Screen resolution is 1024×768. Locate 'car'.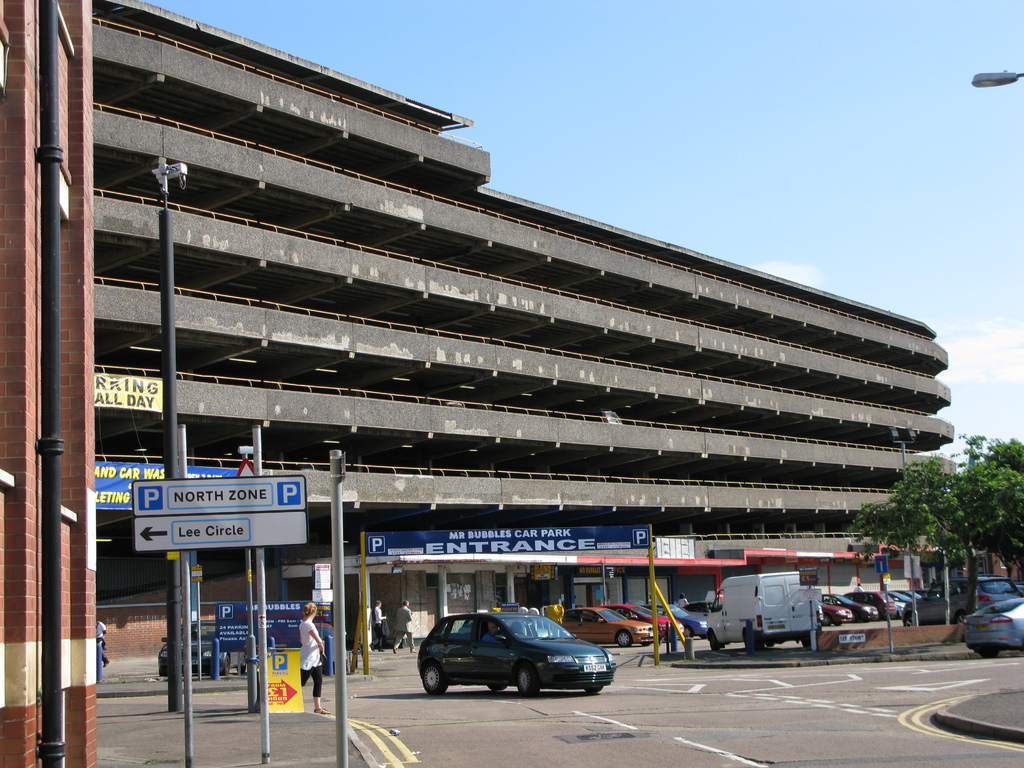
413:612:616:701.
